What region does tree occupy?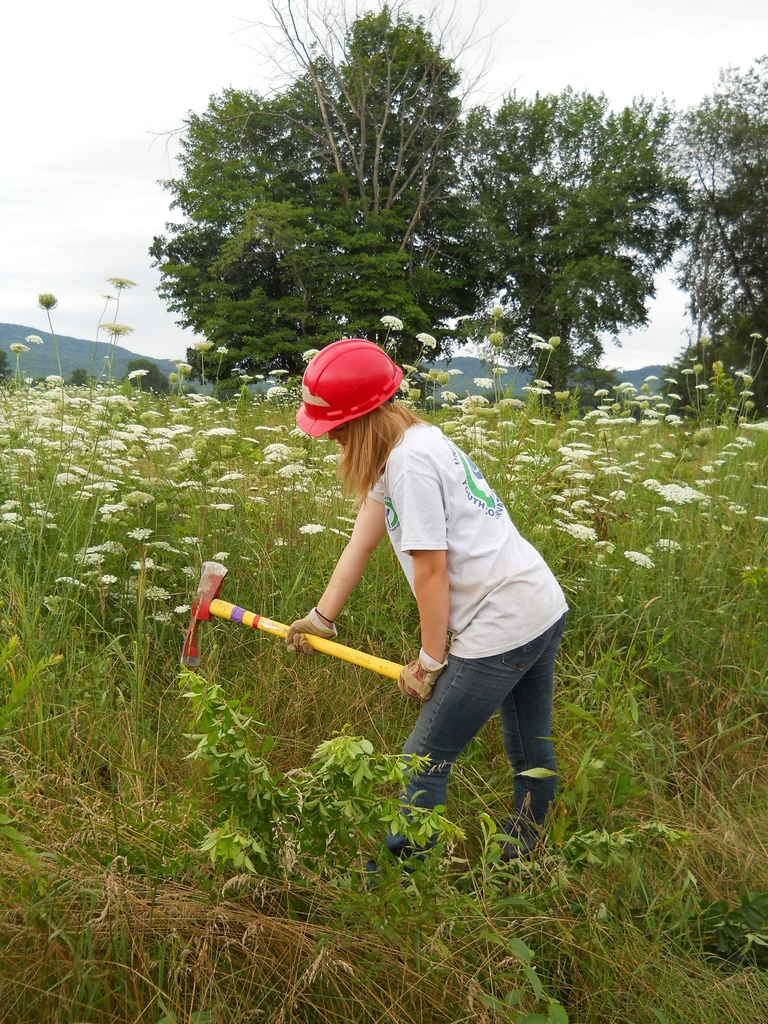
bbox(144, 38, 551, 365).
